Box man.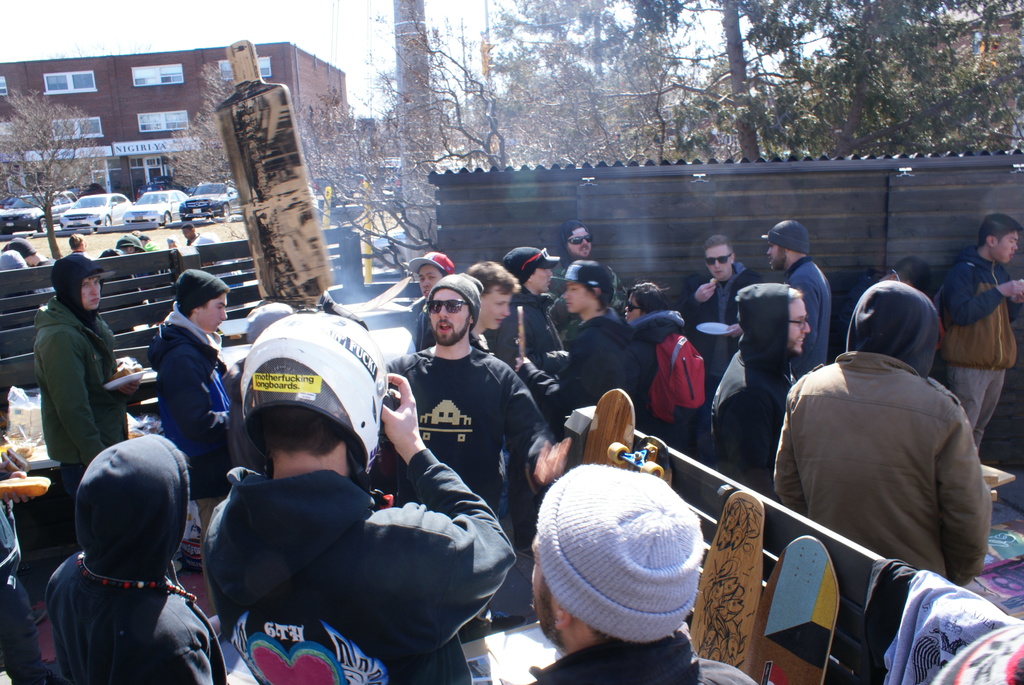
[689, 281, 794, 489].
